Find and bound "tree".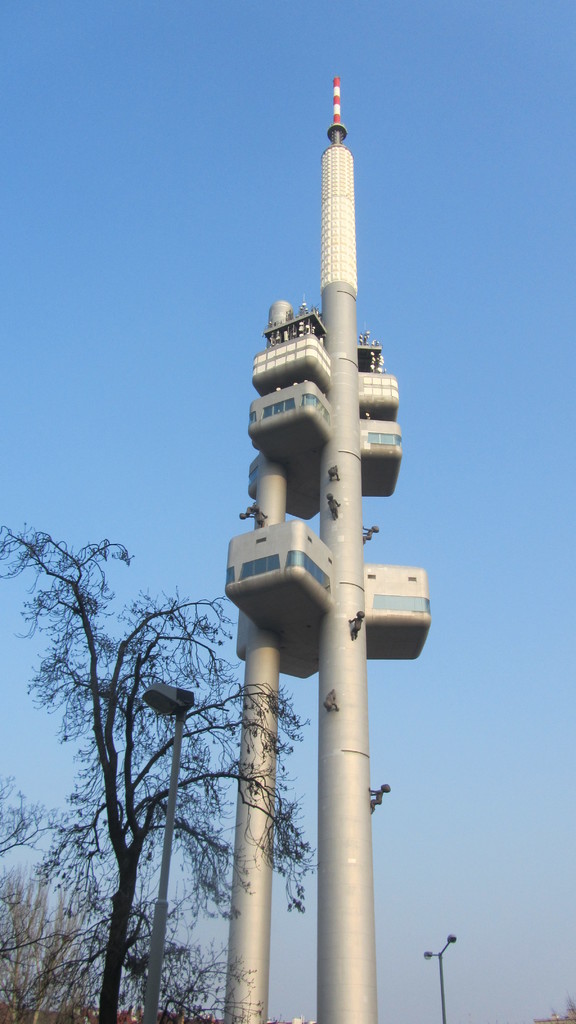
Bound: [29, 494, 251, 1016].
